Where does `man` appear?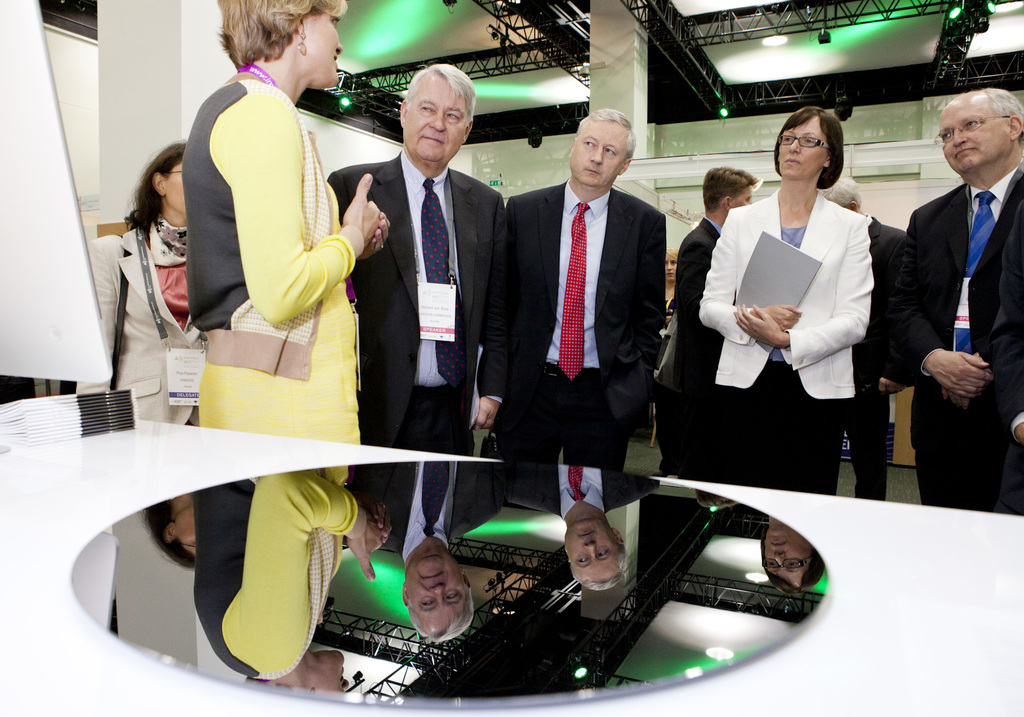
Appears at box=[675, 163, 760, 479].
